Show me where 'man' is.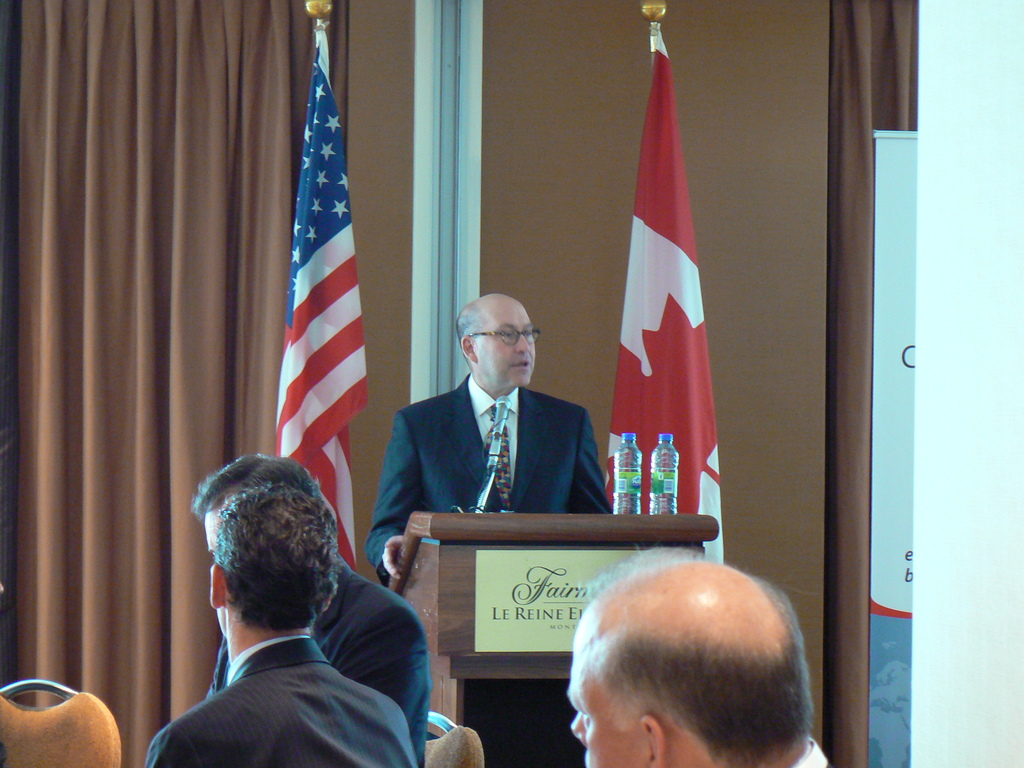
'man' is at Rect(361, 291, 616, 589).
